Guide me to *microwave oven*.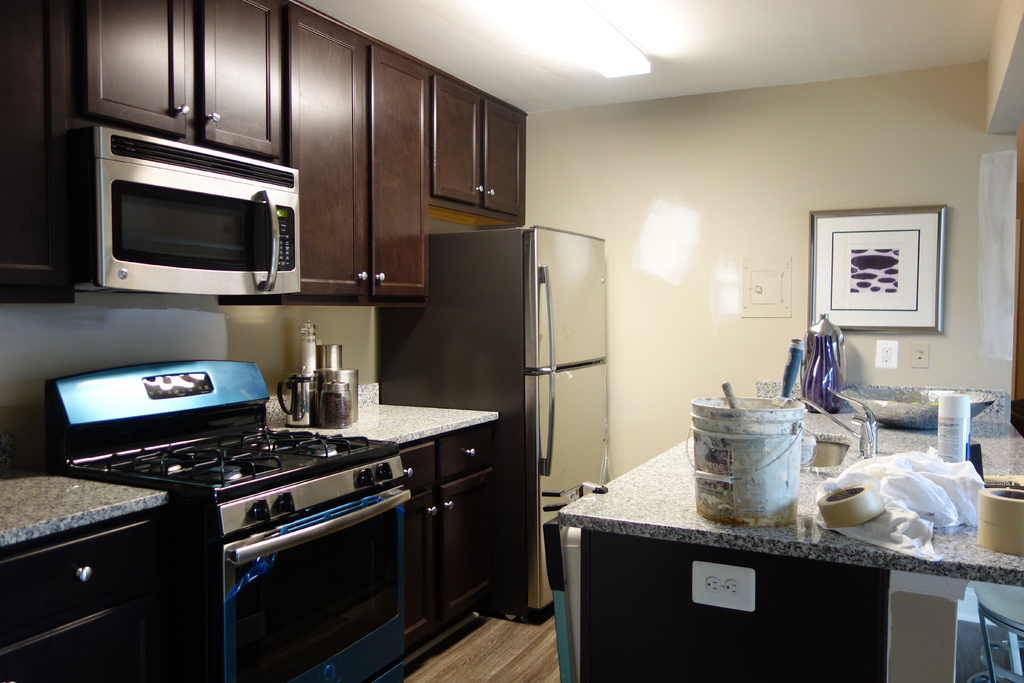
Guidance: [199,493,412,682].
